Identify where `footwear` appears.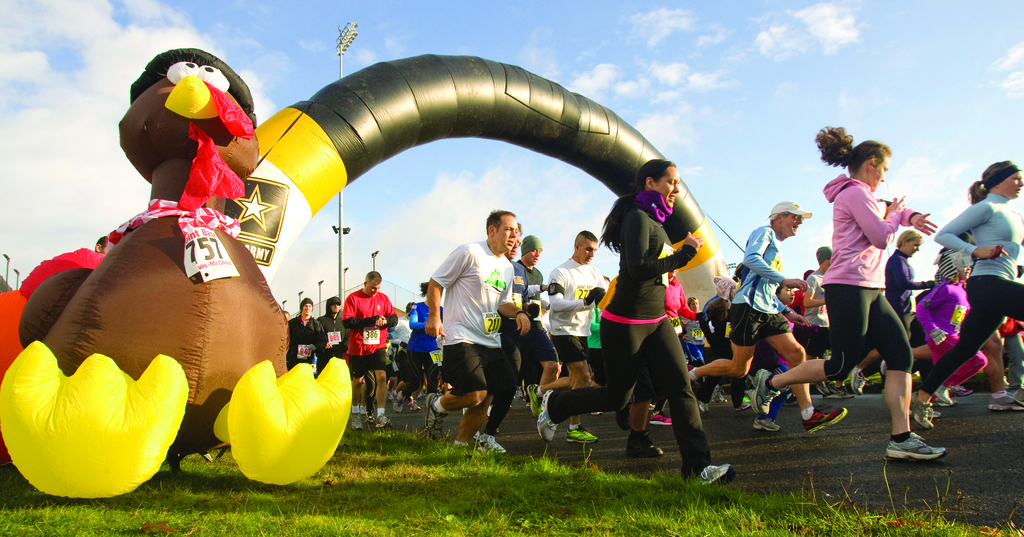
Appears at {"x1": 753, "y1": 417, "x2": 780, "y2": 433}.
